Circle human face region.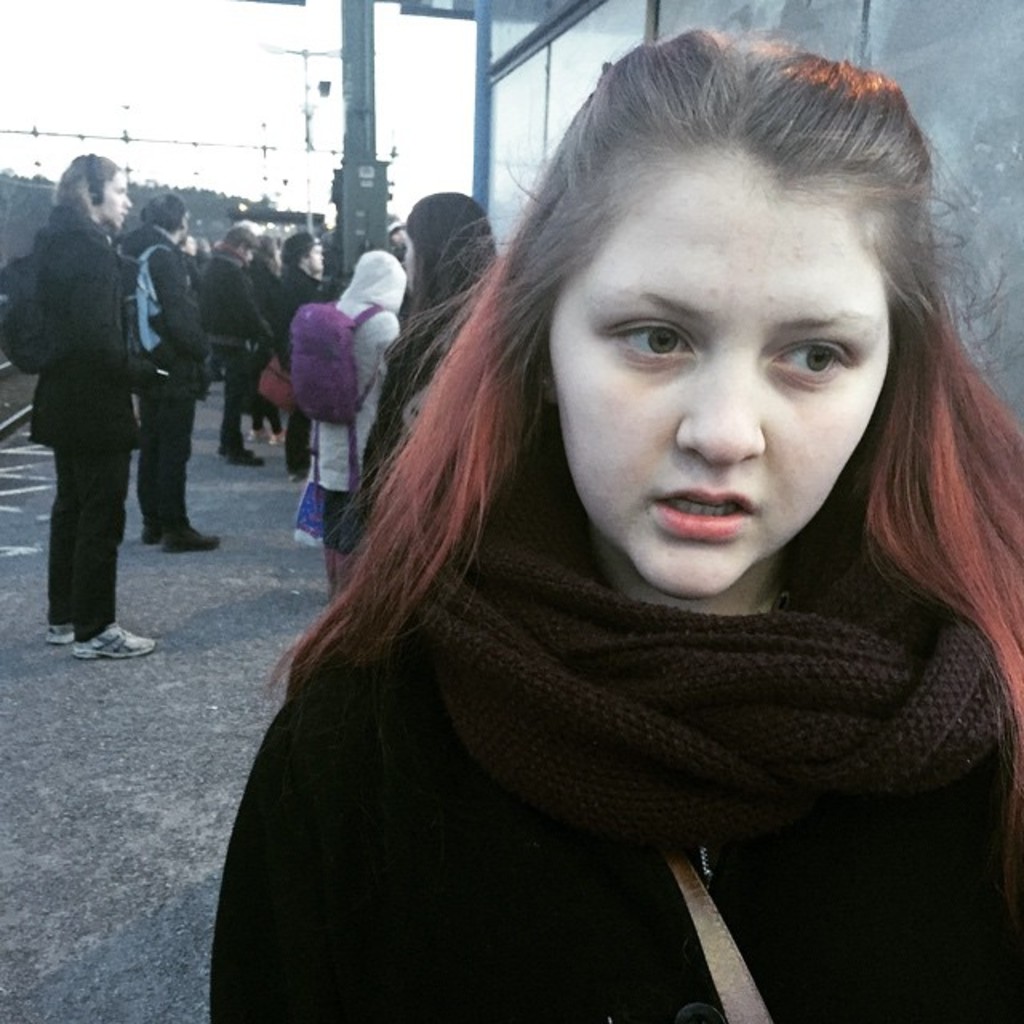
Region: (91,168,130,235).
